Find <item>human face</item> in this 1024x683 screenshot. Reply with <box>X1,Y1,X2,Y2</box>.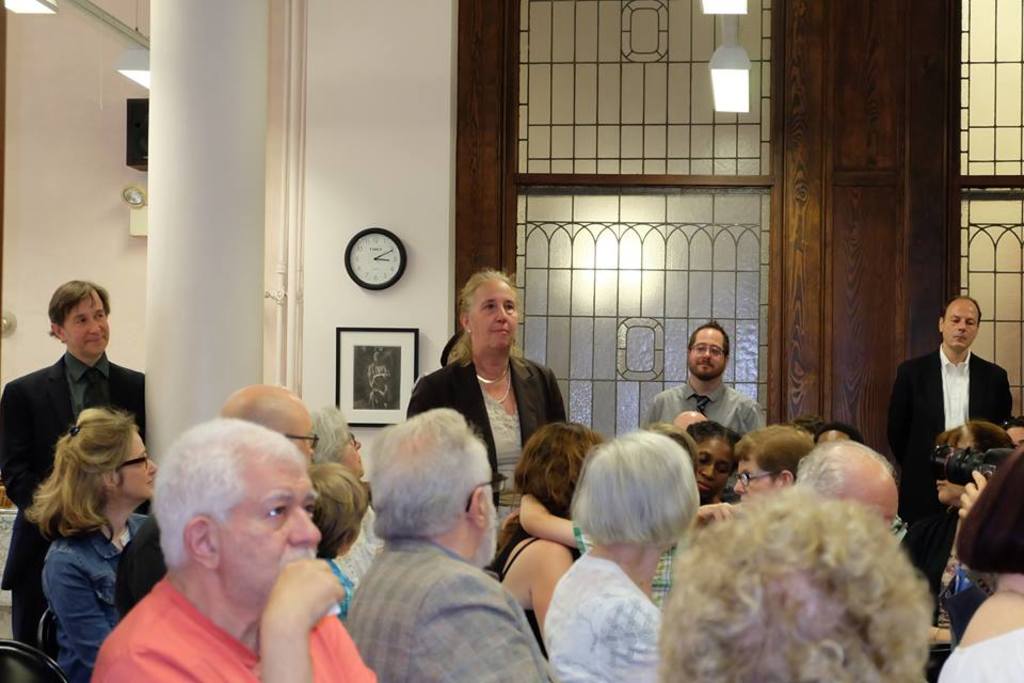
<box>64,292,115,355</box>.
